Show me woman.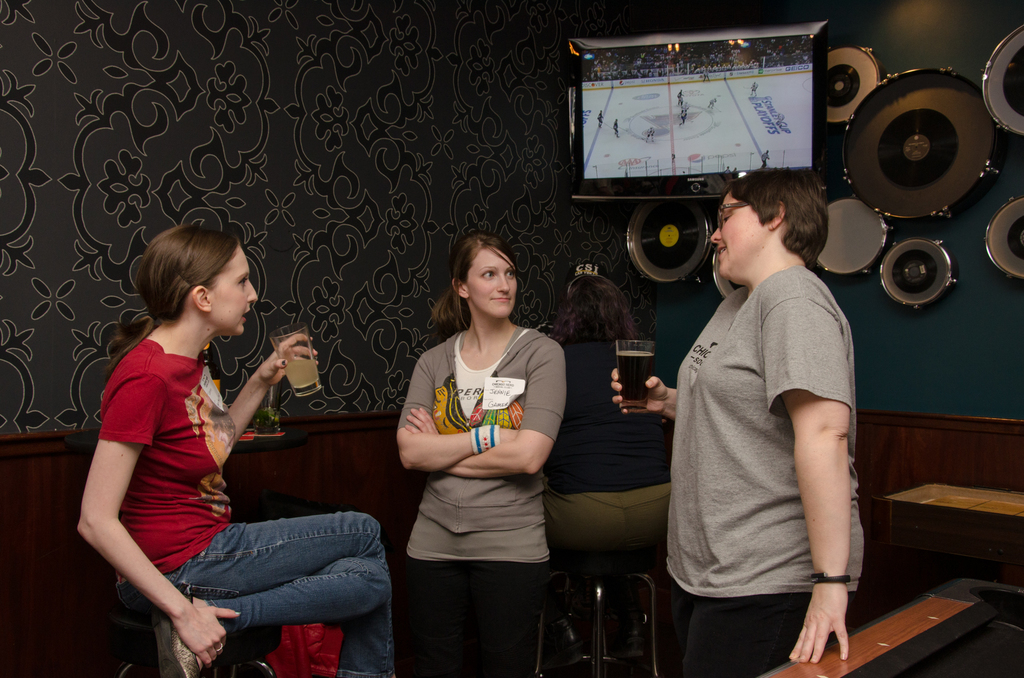
woman is here: 76 229 397 677.
